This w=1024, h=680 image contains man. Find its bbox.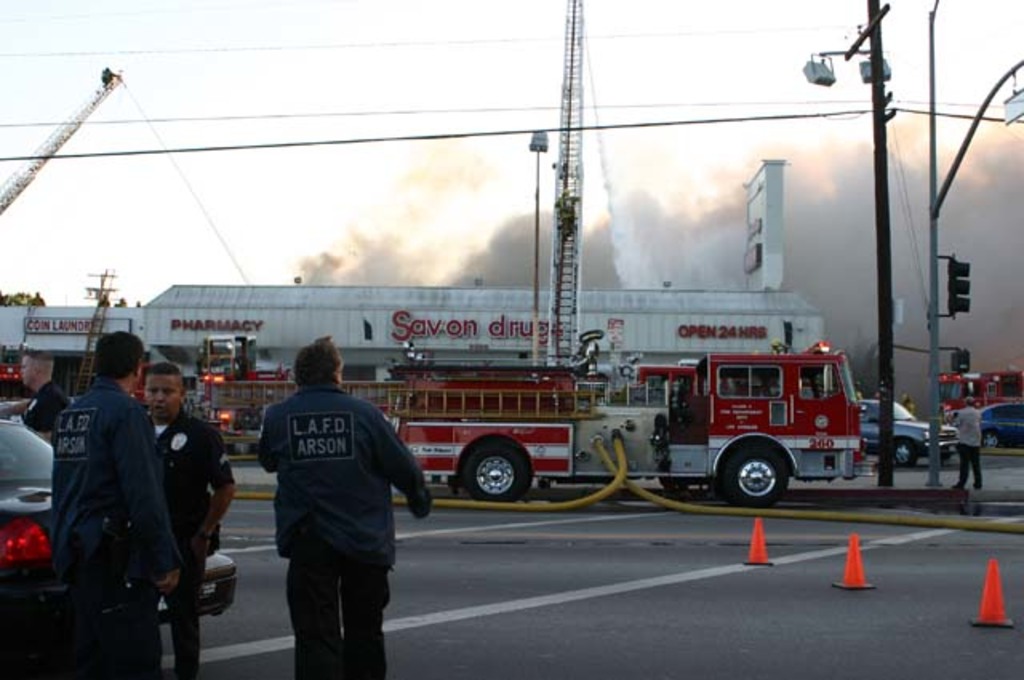
l=245, t=338, r=418, b=669.
